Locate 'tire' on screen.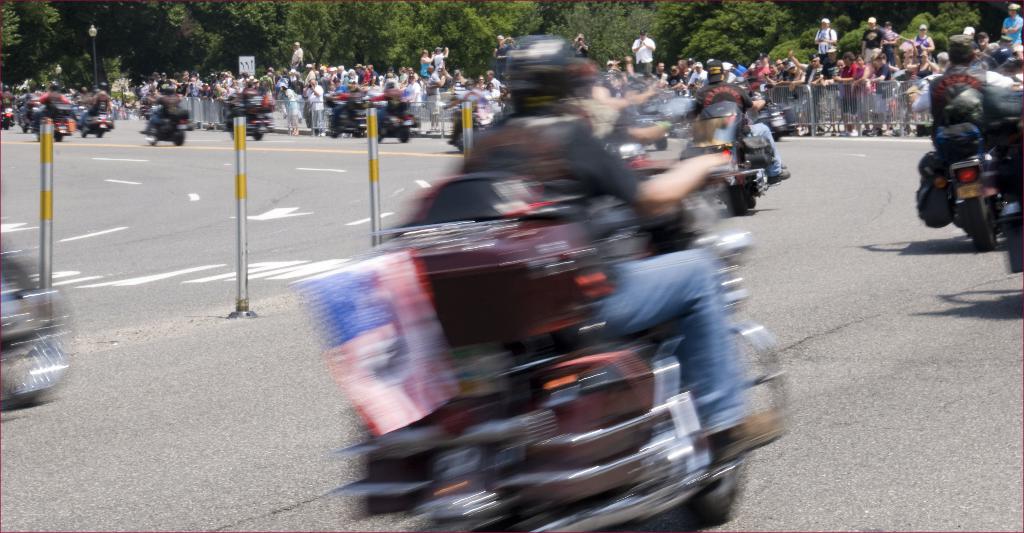
On screen at box(253, 134, 266, 141).
